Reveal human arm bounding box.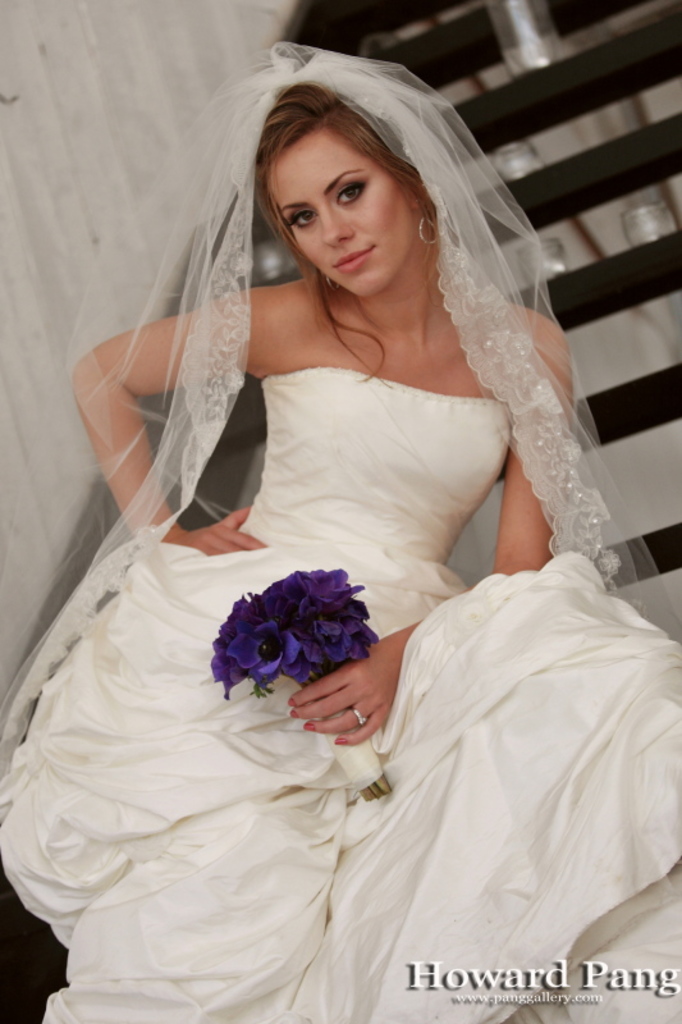
Revealed: BBox(69, 280, 271, 562).
